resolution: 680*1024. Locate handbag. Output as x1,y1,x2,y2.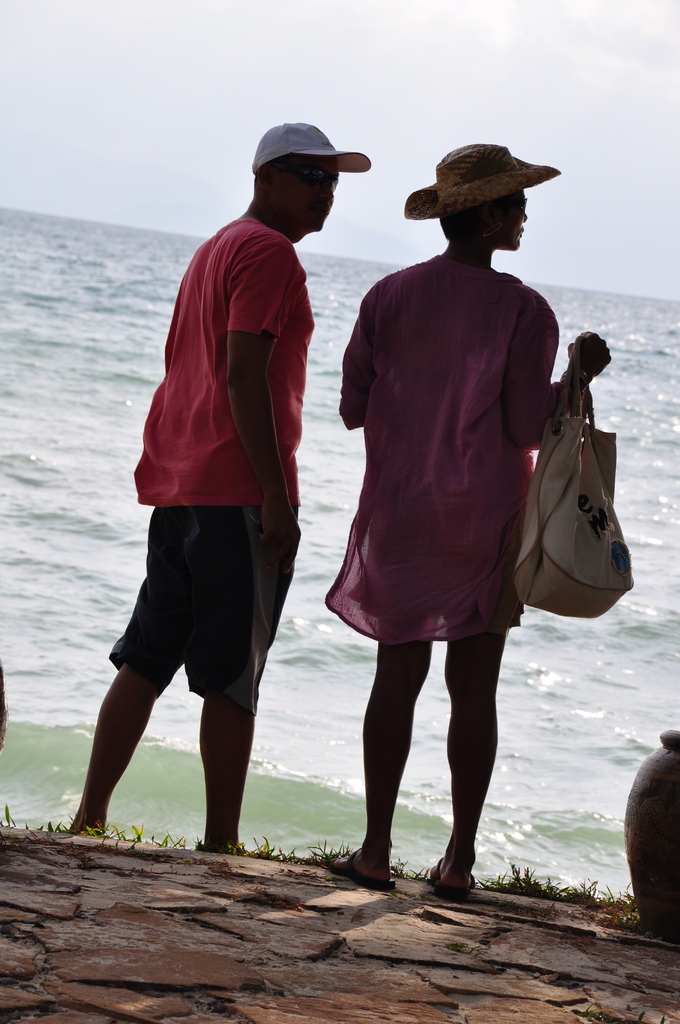
507,340,640,622.
